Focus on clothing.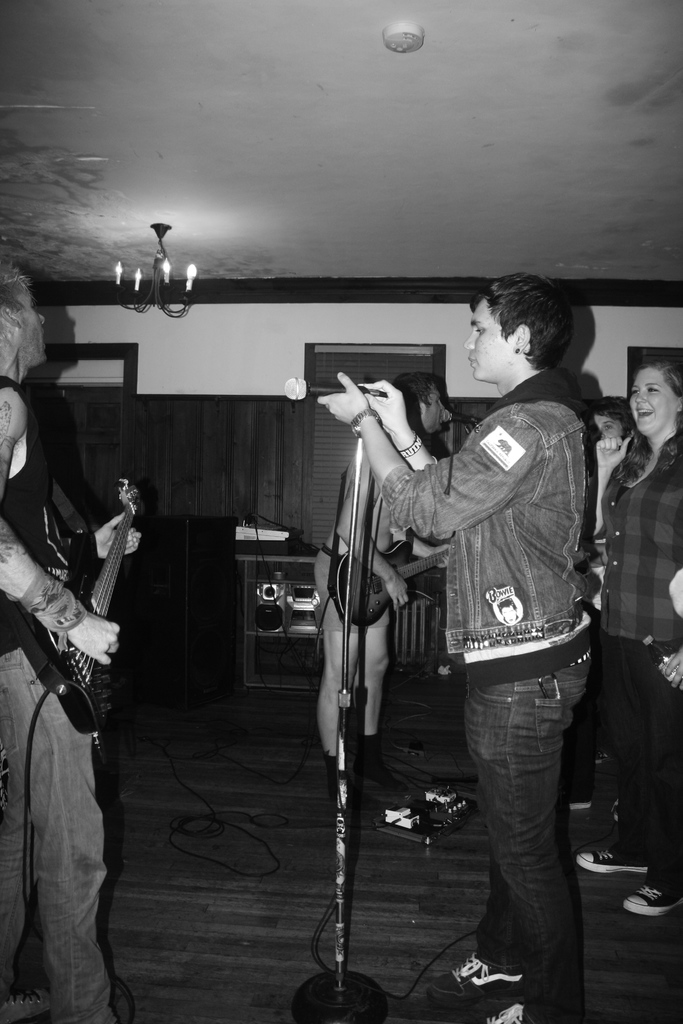
Focused at (left=311, top=544, right=394, bottom=634).
